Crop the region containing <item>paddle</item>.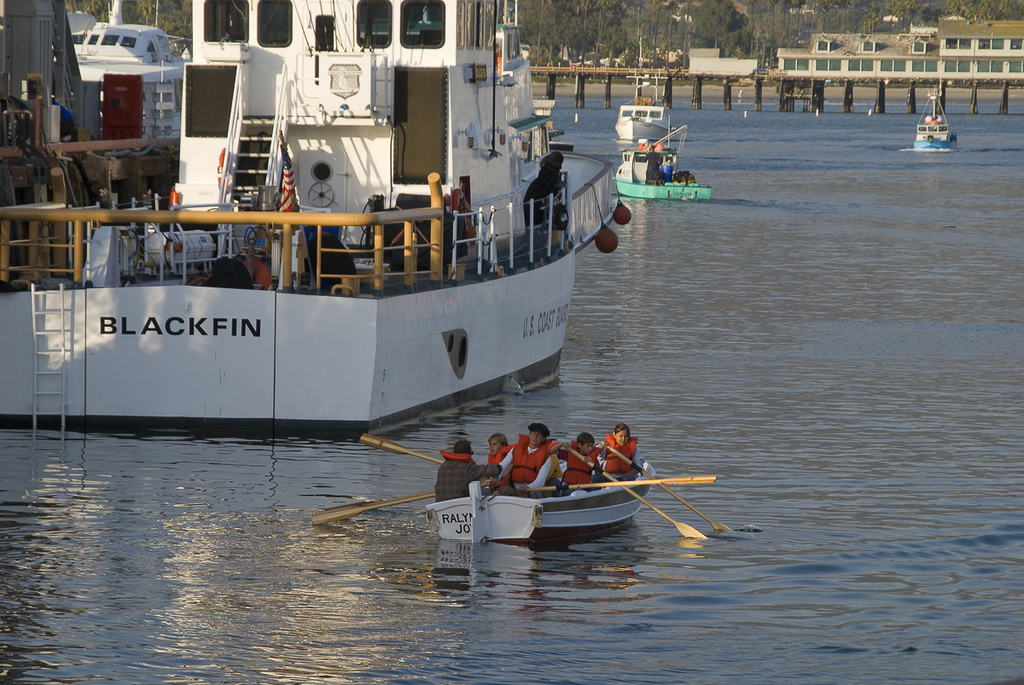
Crop region: x1=604, y1=443, x2=732, y2=531.
